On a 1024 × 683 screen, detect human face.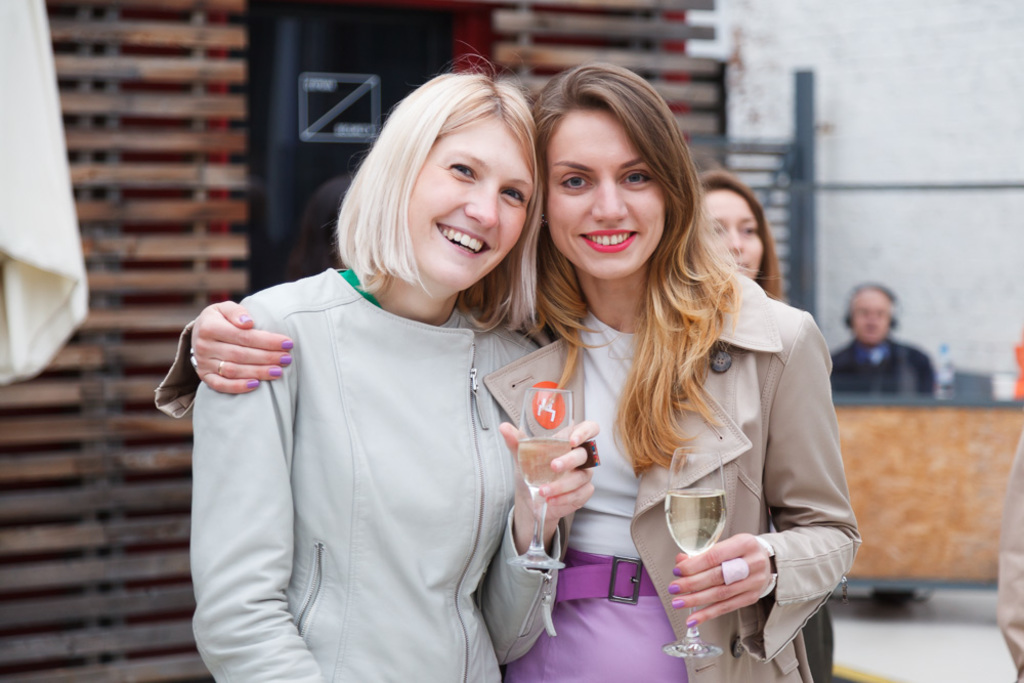
x1=408 y1=118 x2=532 y2=284.
